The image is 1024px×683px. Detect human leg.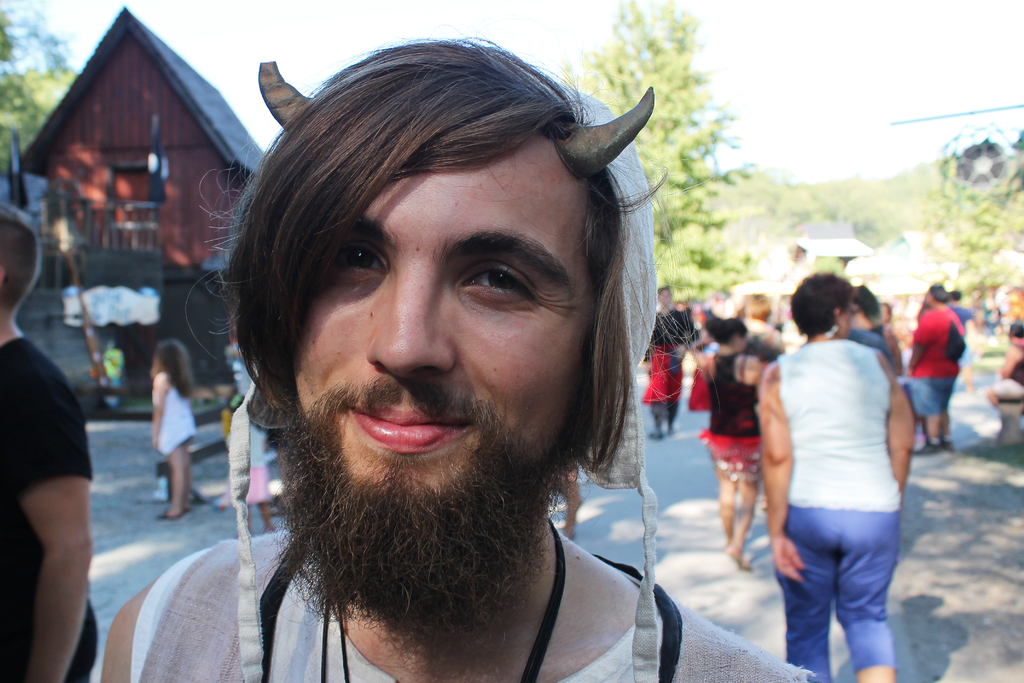
Detection: detection(651, 402, 661, 435).
